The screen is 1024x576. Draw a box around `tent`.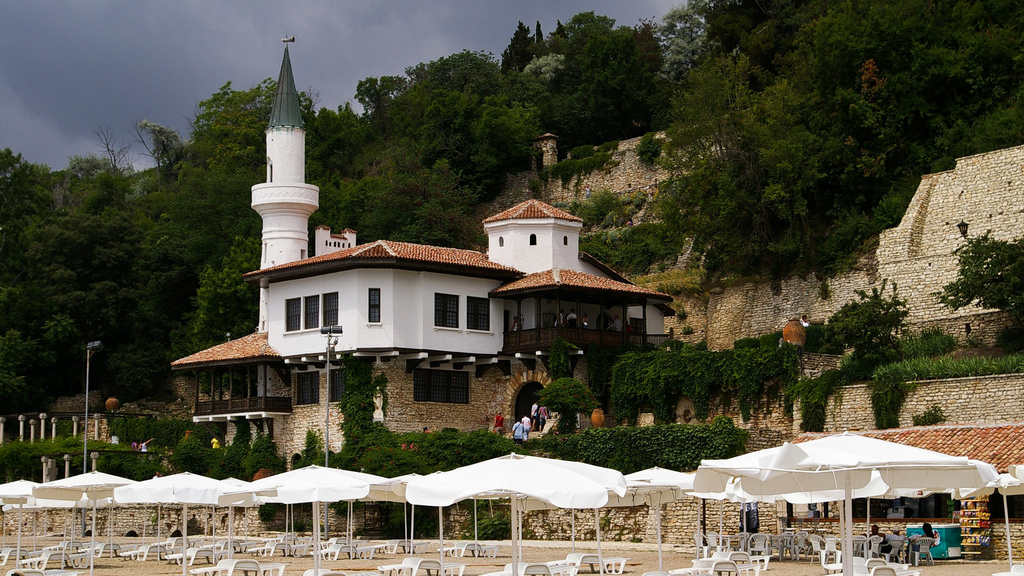
BBox(29, 468, 137, 575).
